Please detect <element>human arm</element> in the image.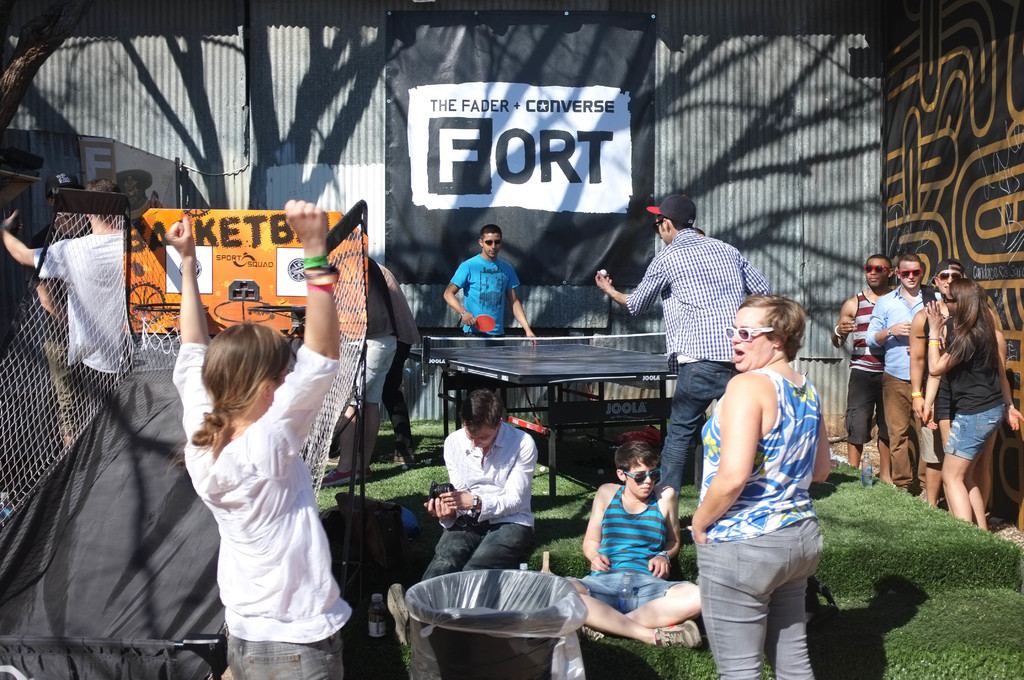
(left=829, top=299, right=865, bottom=350).
